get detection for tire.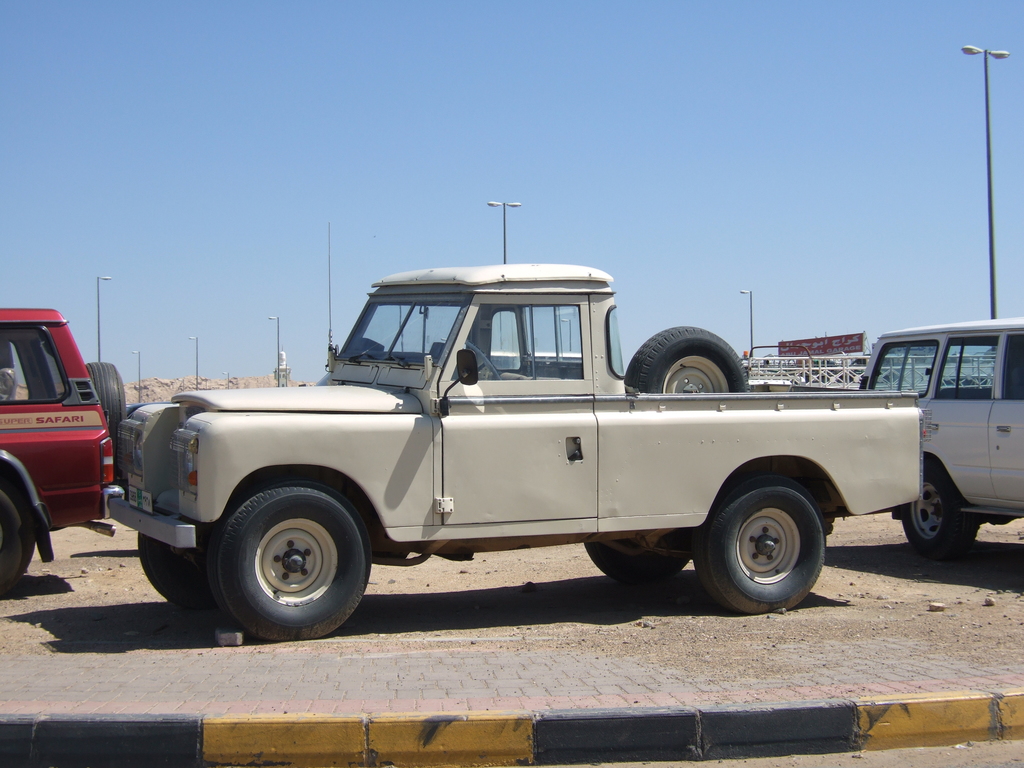
Detection: rect(94, 363, 120, 466).
